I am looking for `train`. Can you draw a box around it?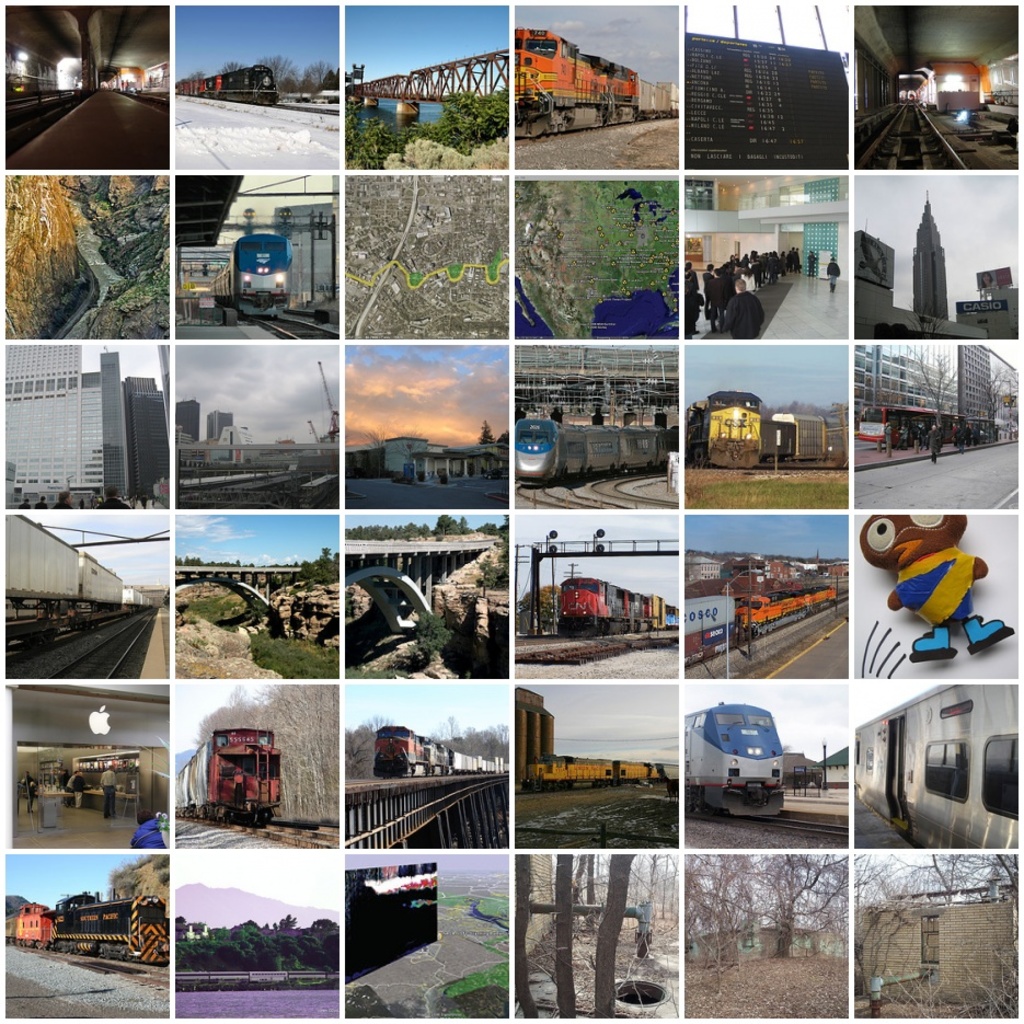
Sure, the bounding box is x1=515, y1=27, x2=675, y2=140.
